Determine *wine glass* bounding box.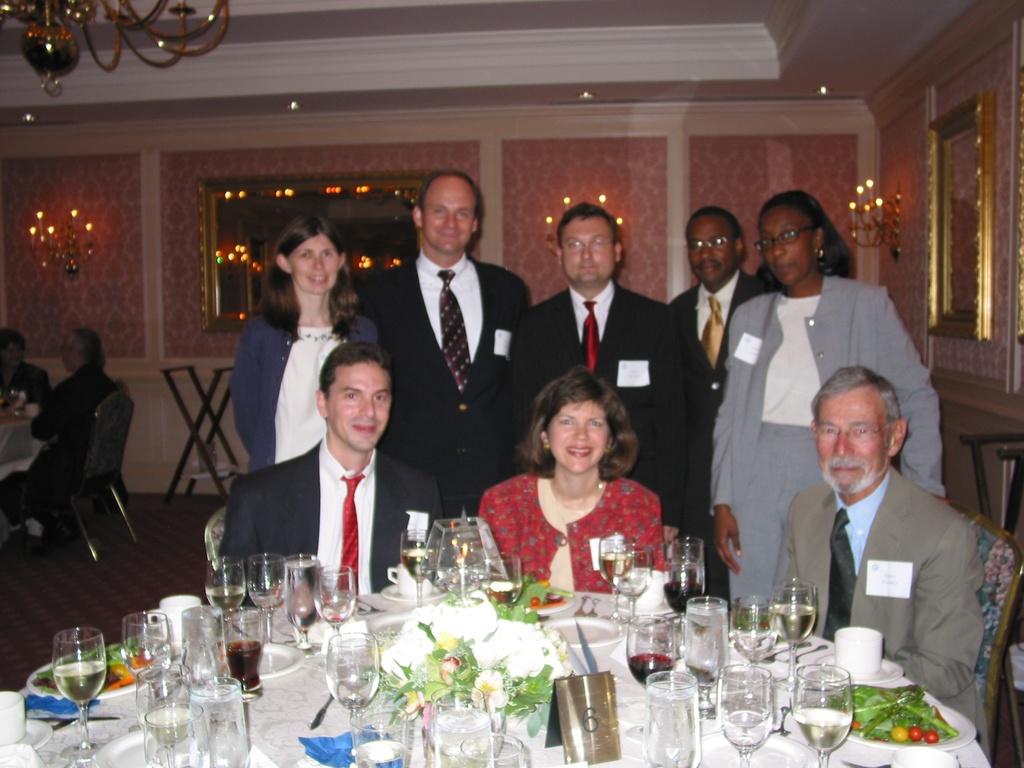
Determined: [x1=772, y1=580, x2=810, y2=683].
